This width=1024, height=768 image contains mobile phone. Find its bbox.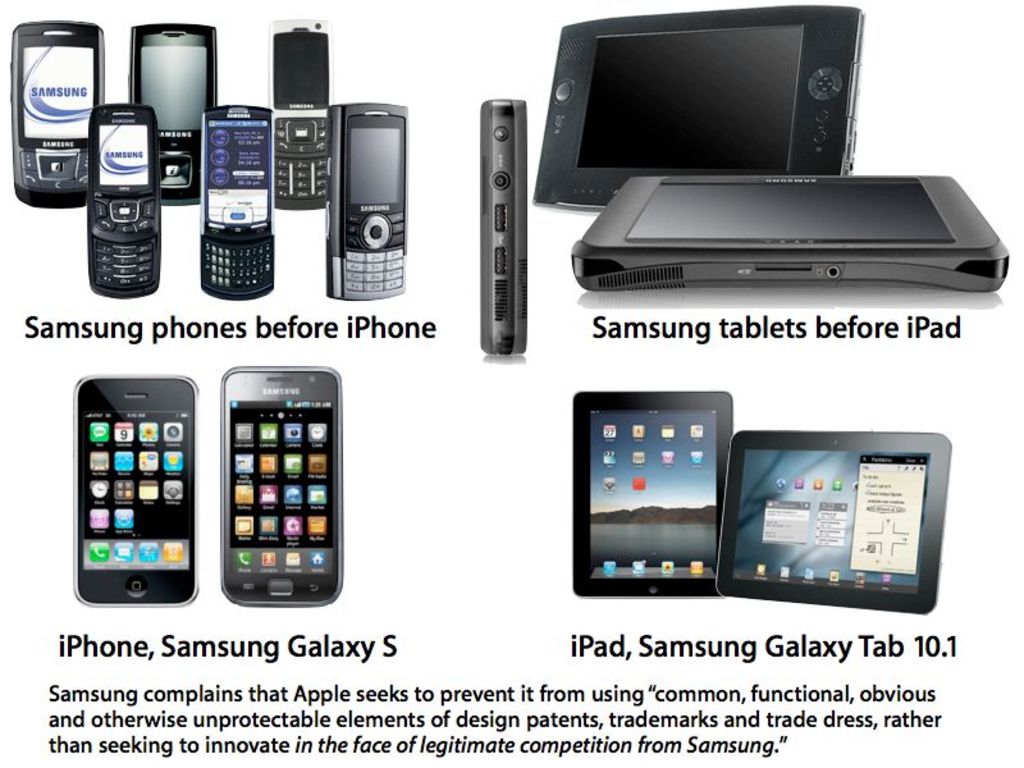
<bbox>198, 105, 276, 298</bbox>.
